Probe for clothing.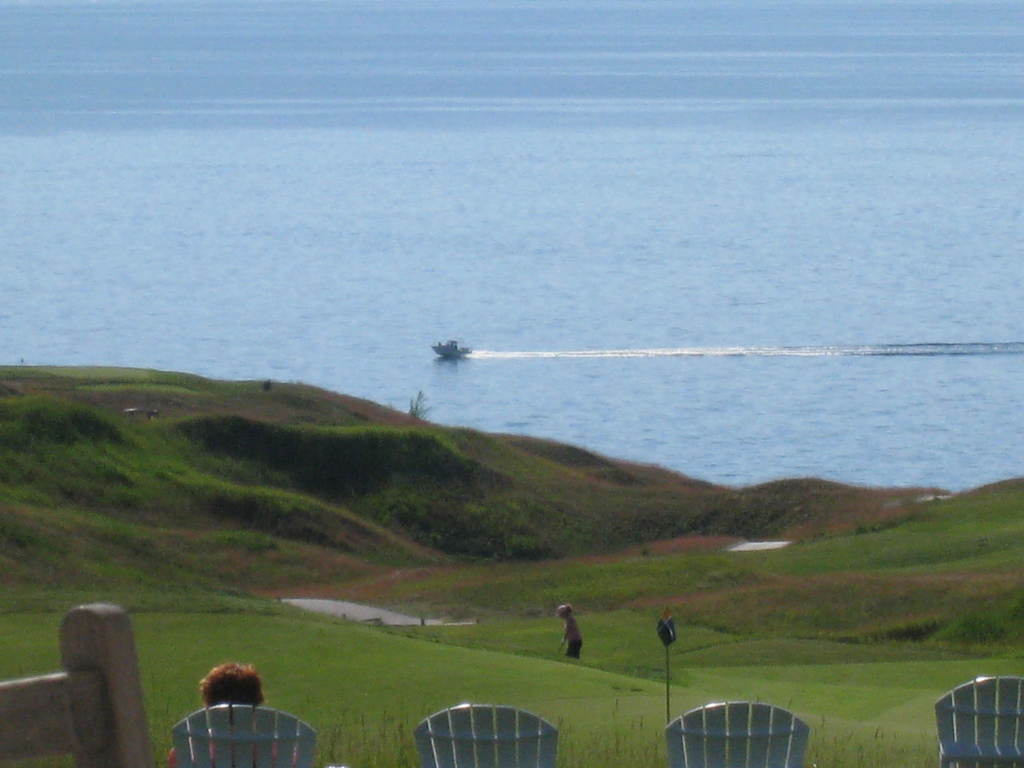
Probe result: l=168, t=722, r=312, b=767.
